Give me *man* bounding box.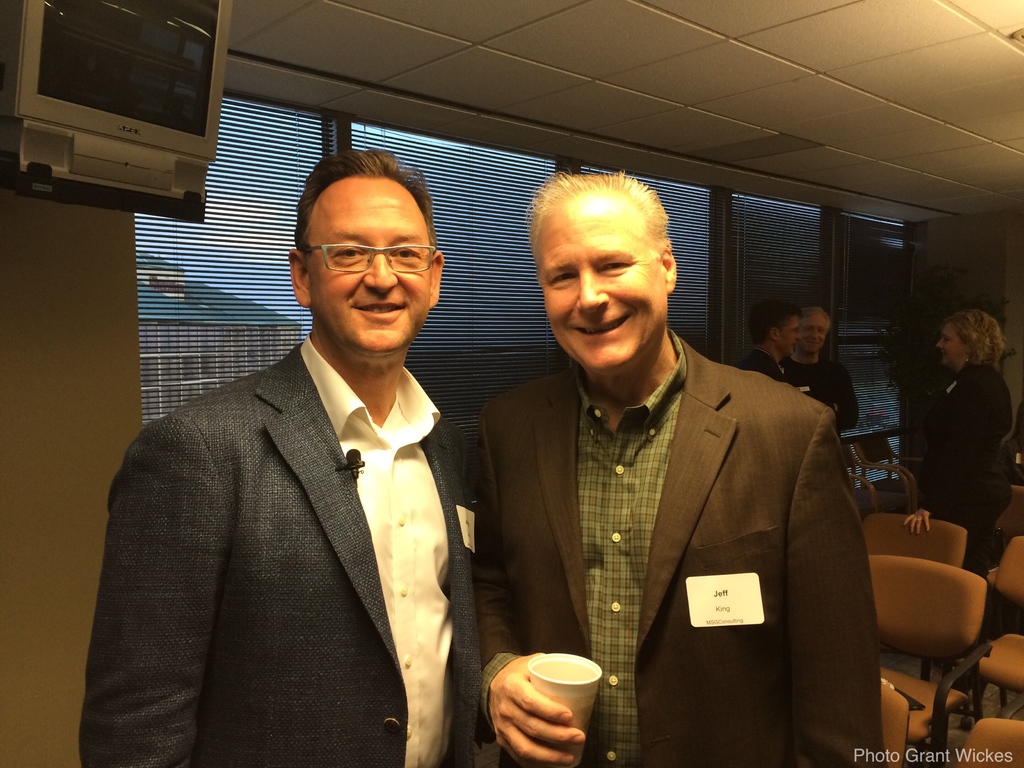
left=730, top=299, right=801, bottom=388.
